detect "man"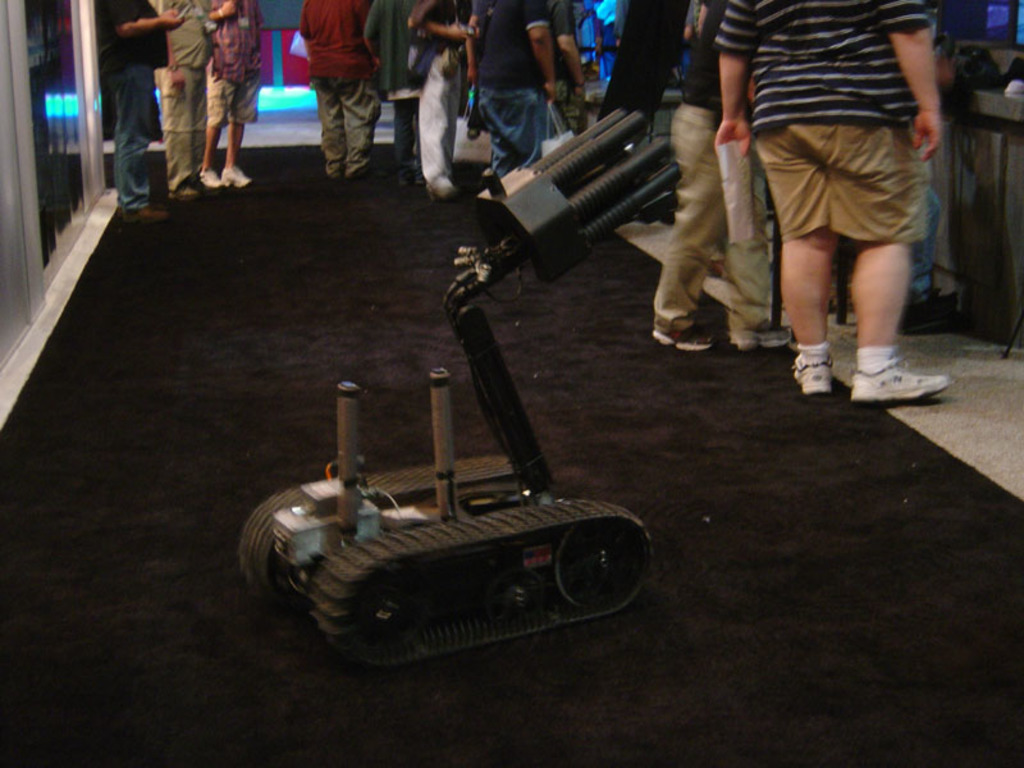
box=[205, 0, 273, 195]
